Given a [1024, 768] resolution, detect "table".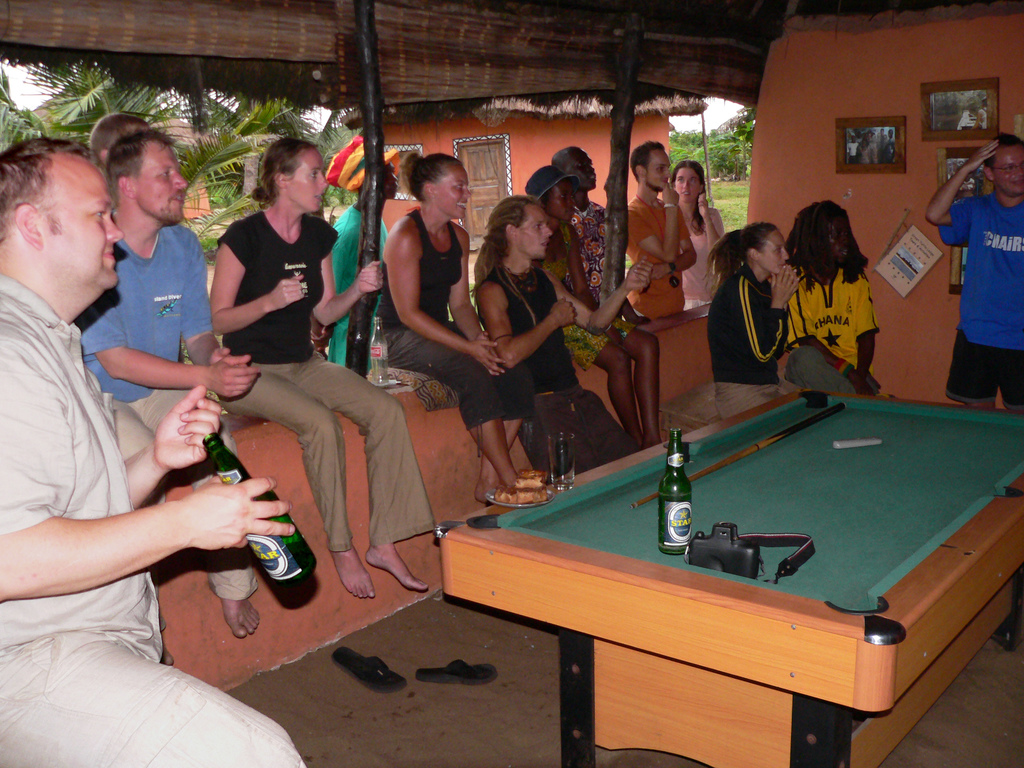
414 390 1023 753.
